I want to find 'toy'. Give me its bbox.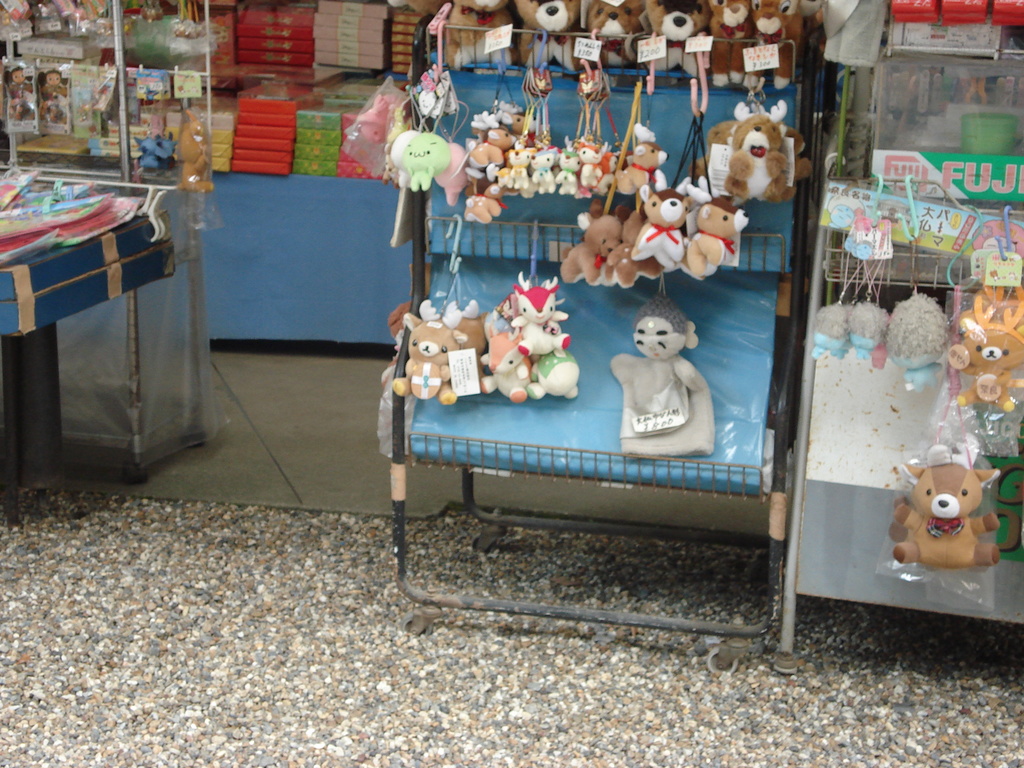
bbox(175, 110, 216, 191).
